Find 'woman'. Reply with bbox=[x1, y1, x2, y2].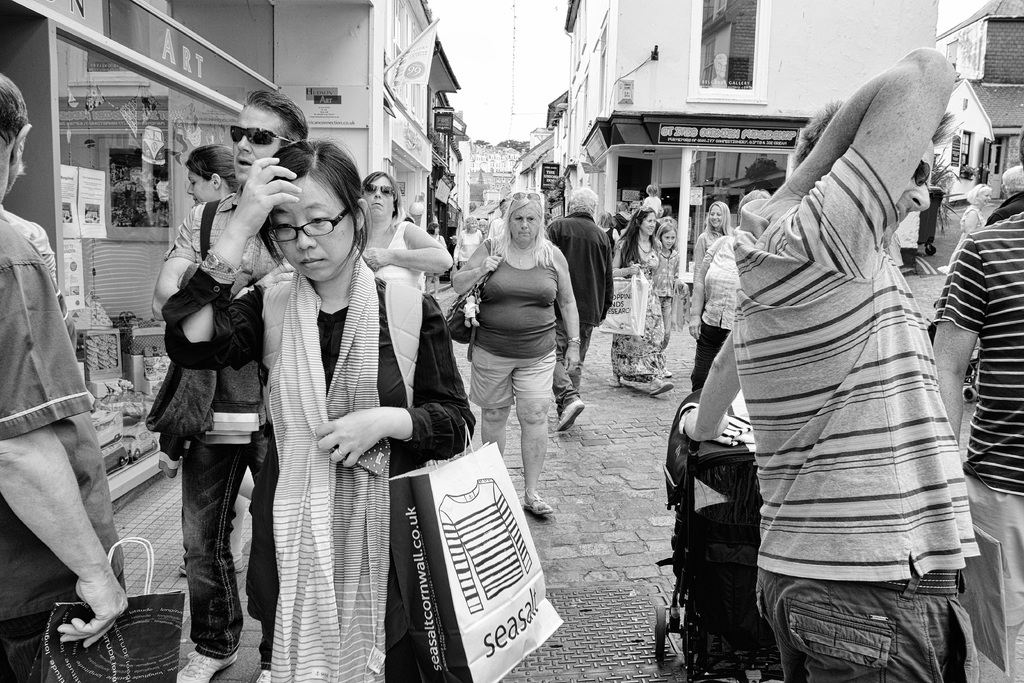
bbox=[609, 203, 675, 403].
